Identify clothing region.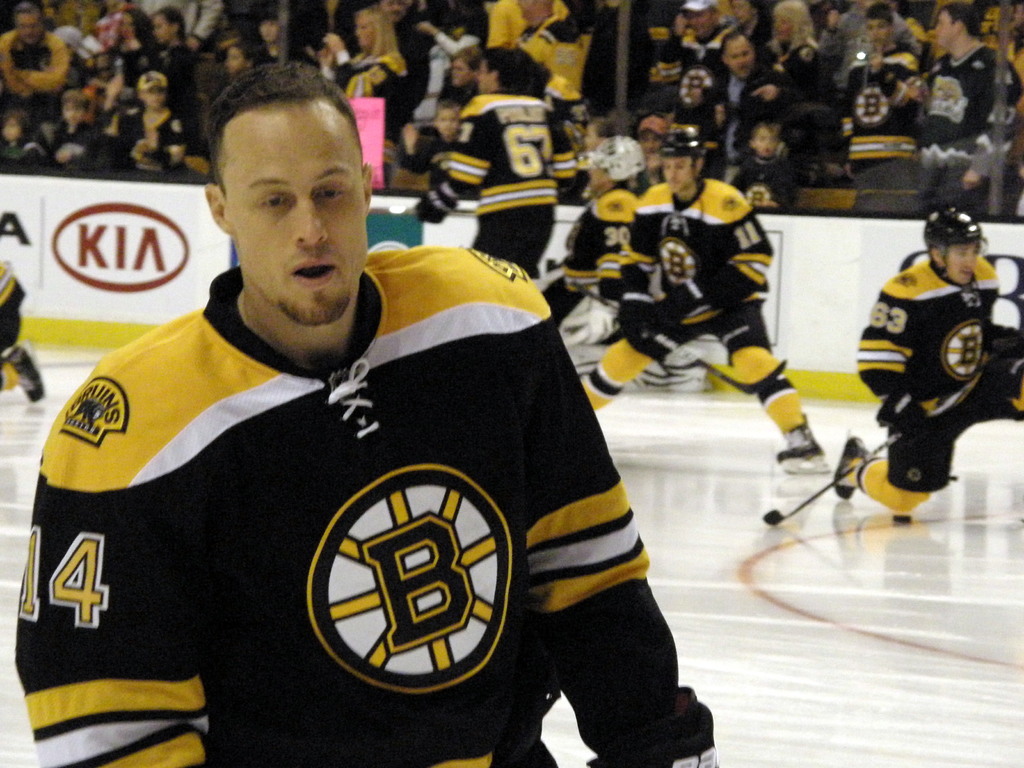
Region: 10 241 721 767.
